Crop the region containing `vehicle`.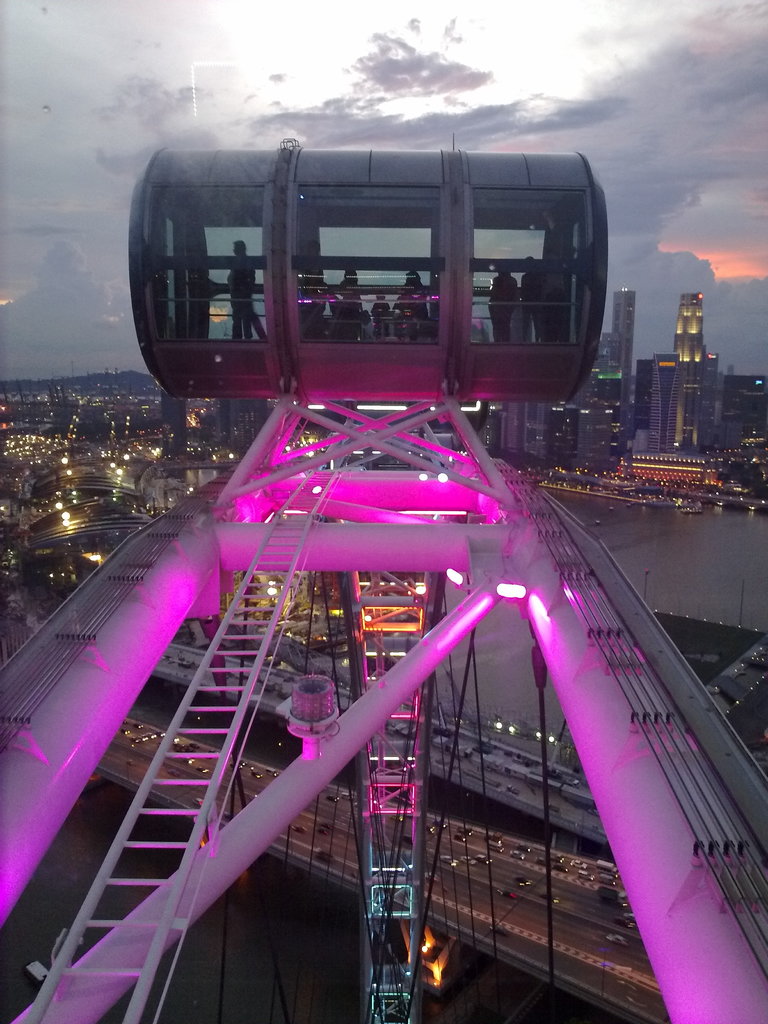
Crop region: 510/849/524/864.
